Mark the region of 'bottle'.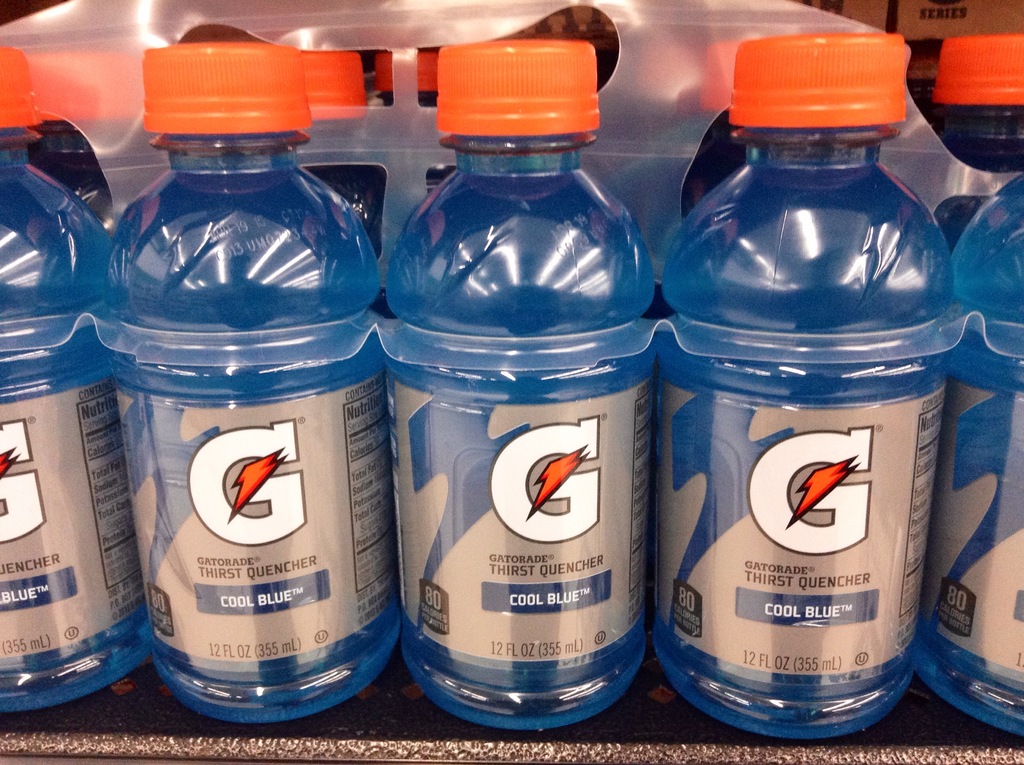
Region: crop(114, 44, 381, 728).
